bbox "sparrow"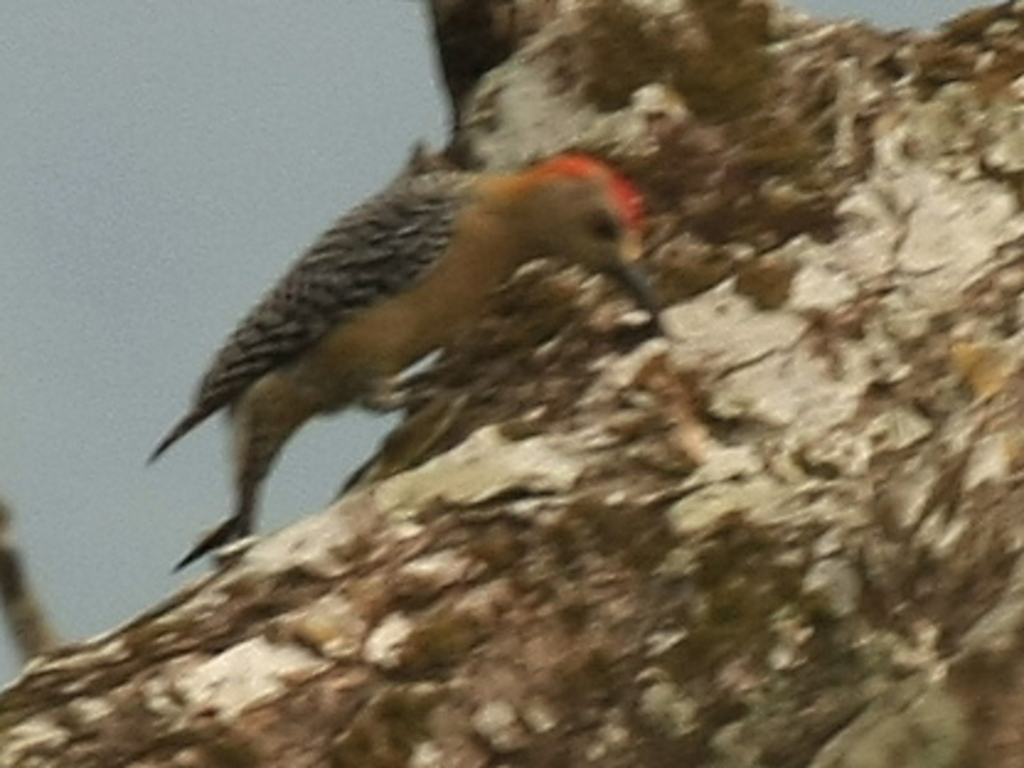
Rect(150, 150, 665, 534)
